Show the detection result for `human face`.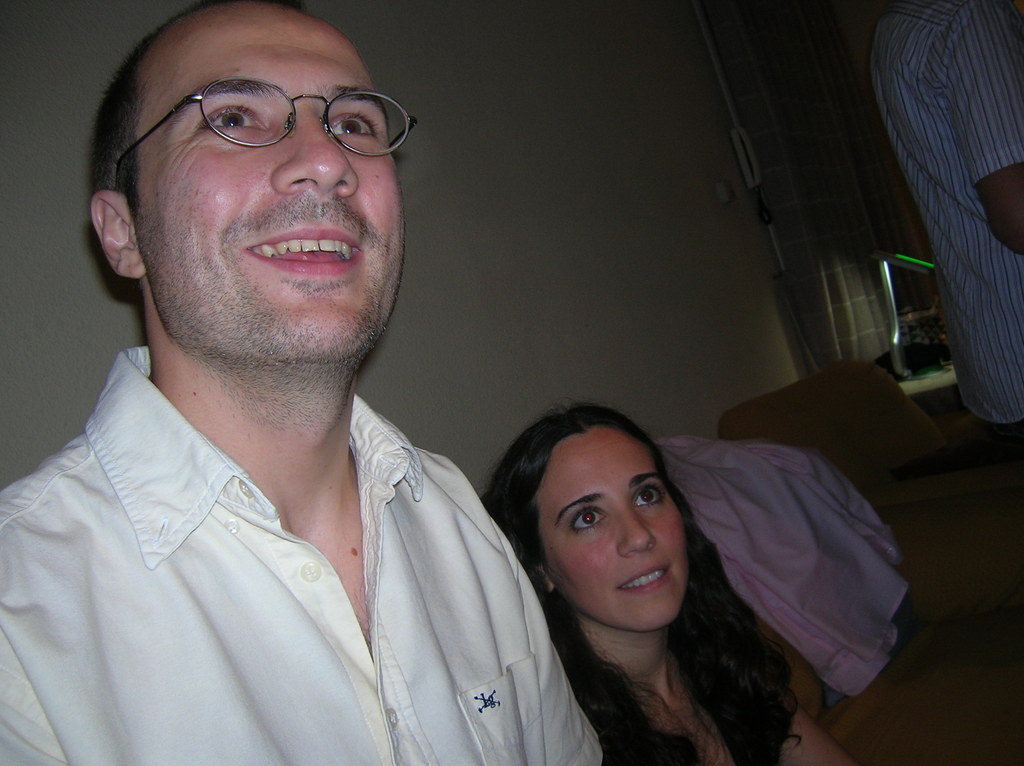
bbox(138, 4, 408, 352).
